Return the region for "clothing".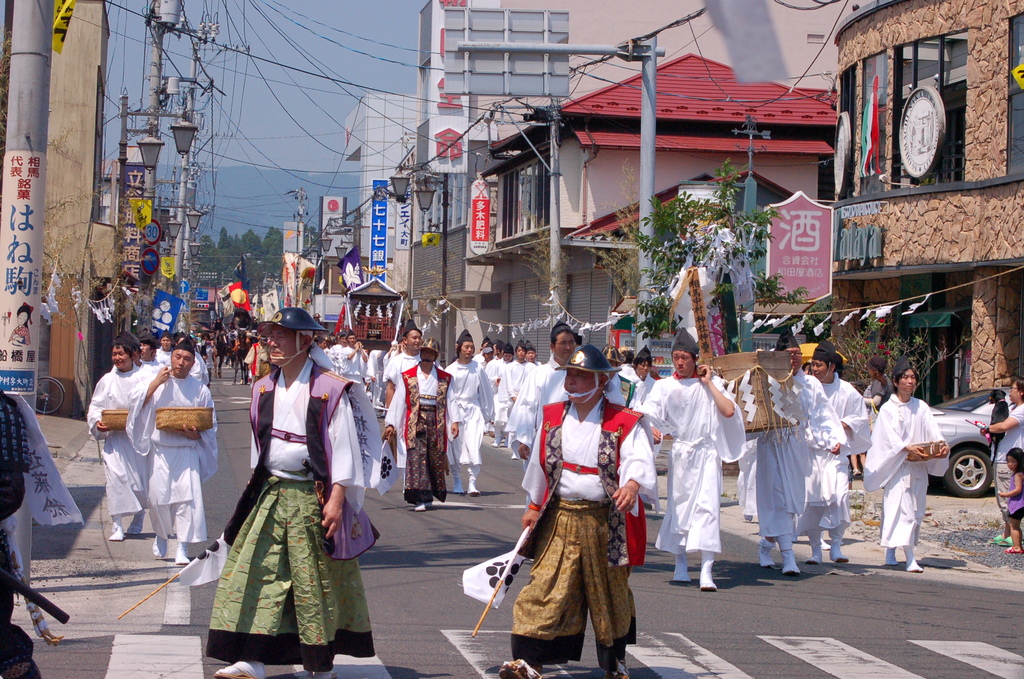
locate(212, 366, 376, 665).
